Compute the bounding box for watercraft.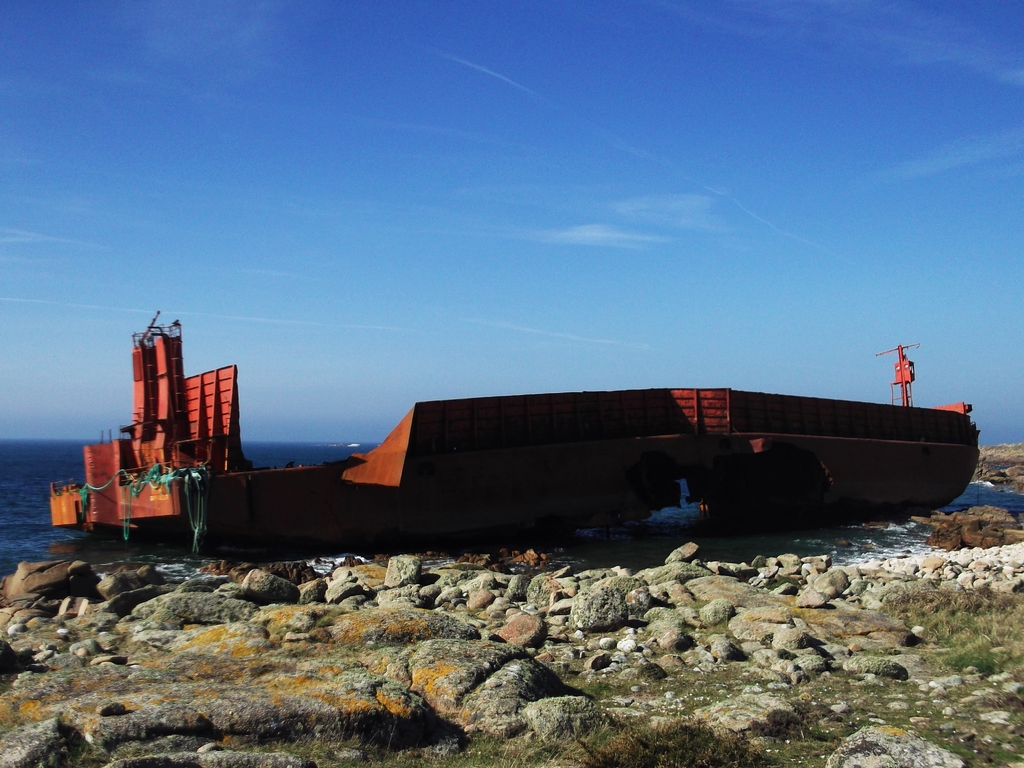
BBox(47, 308, 243, 534).
